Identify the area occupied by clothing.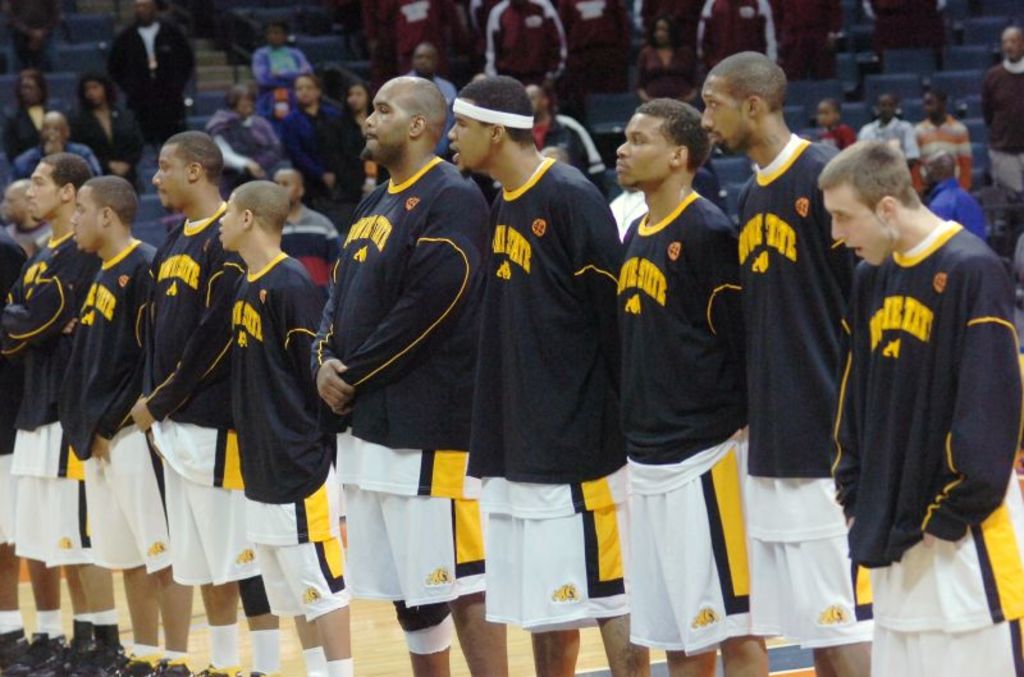
Area: [110,31,200,145].
